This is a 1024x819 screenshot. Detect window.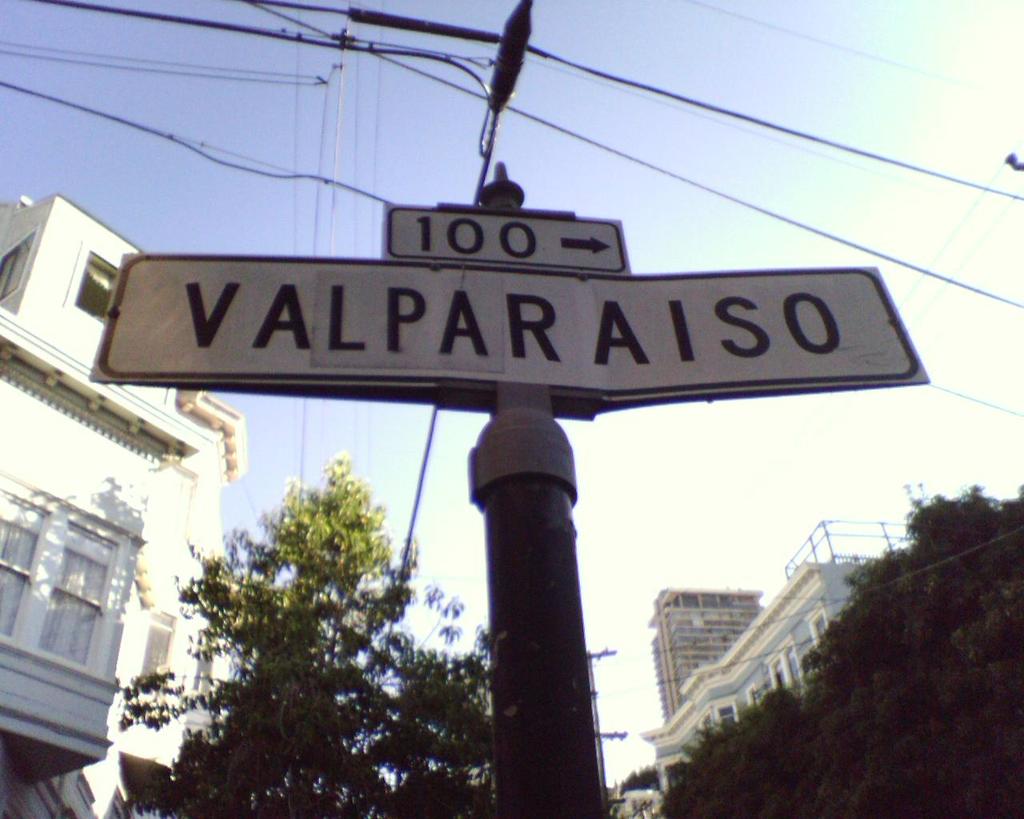
detection(771, 641, 803, 699).
